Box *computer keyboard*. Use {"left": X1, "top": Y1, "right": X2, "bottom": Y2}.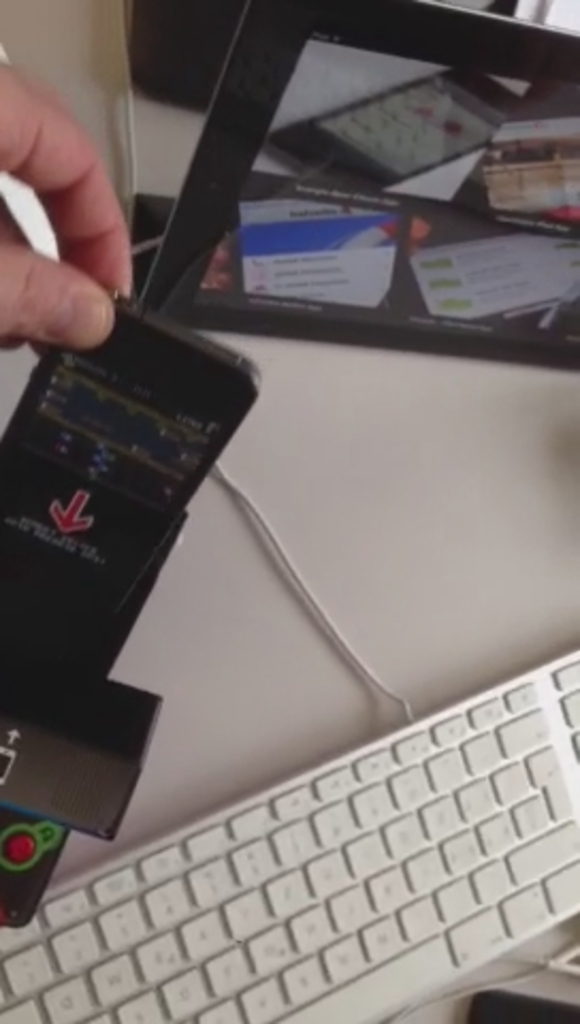
{"left": 0, "top": 452, "right": 578, "bottom": 1022}.
